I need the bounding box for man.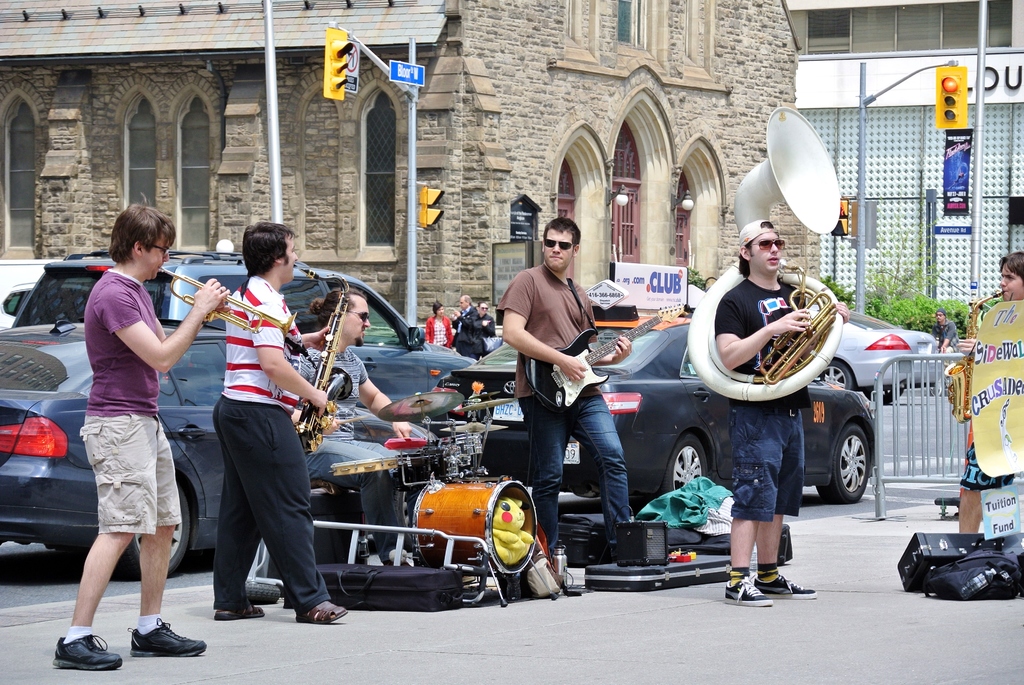
Here it is: [left=209, top=219, right=369, bottom=628].
